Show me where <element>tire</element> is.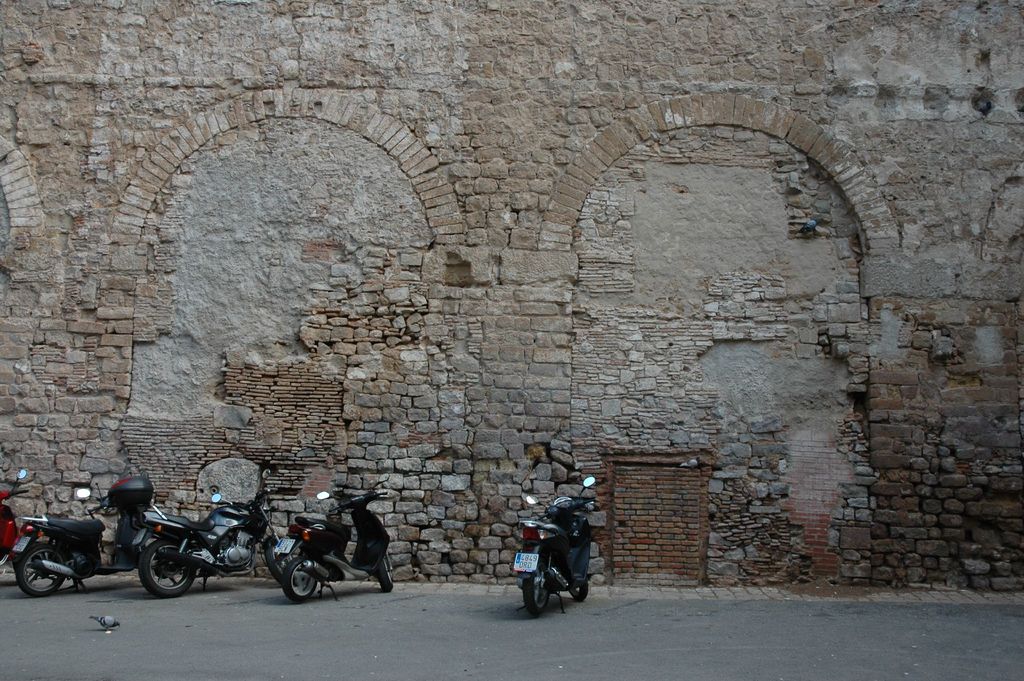
<element>tire</element> is at bbox=[568, 582, 589, 603].
